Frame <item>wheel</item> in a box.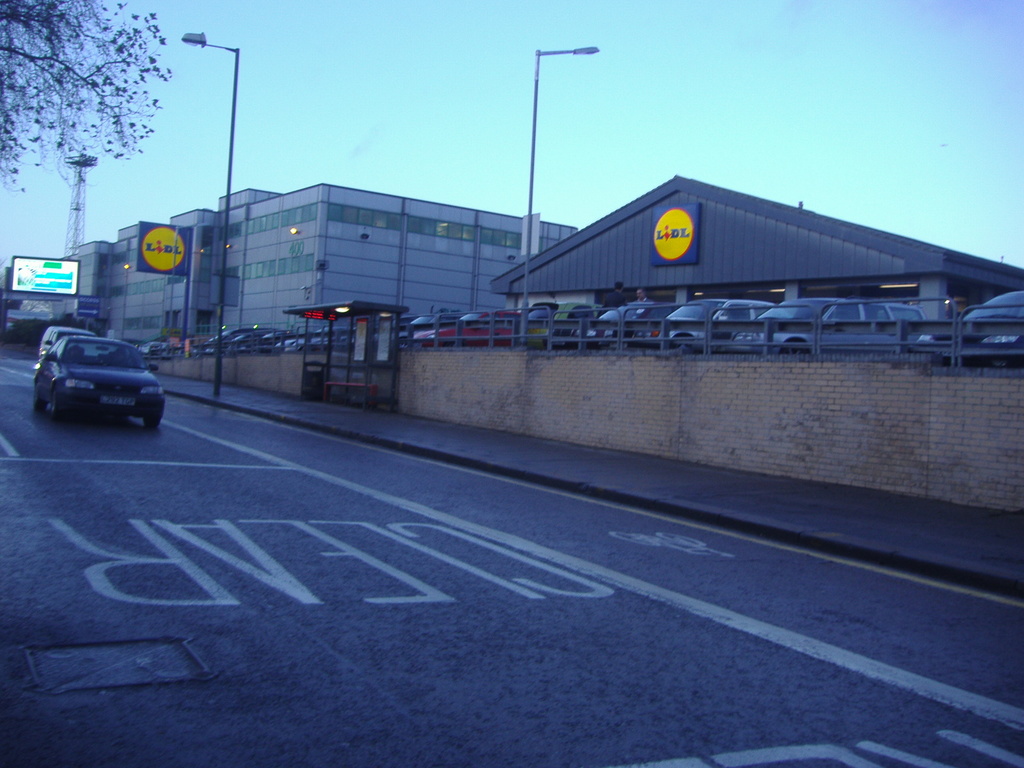
<region>34, 401, 46, 412</region>.
